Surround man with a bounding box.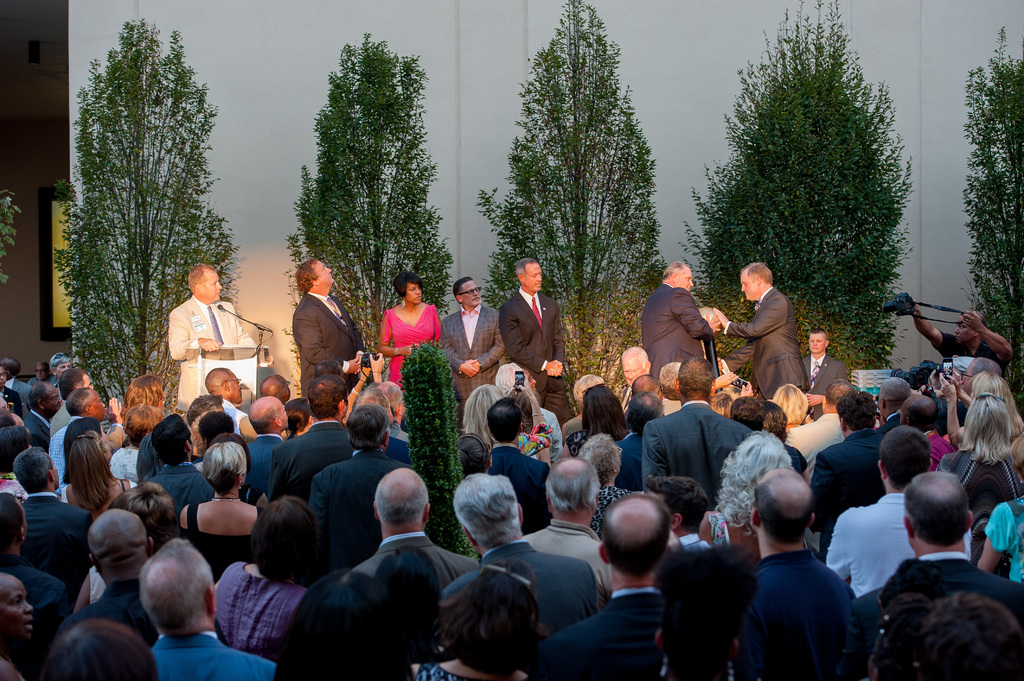
[left=141, top=531, right=294, bottom=680].
